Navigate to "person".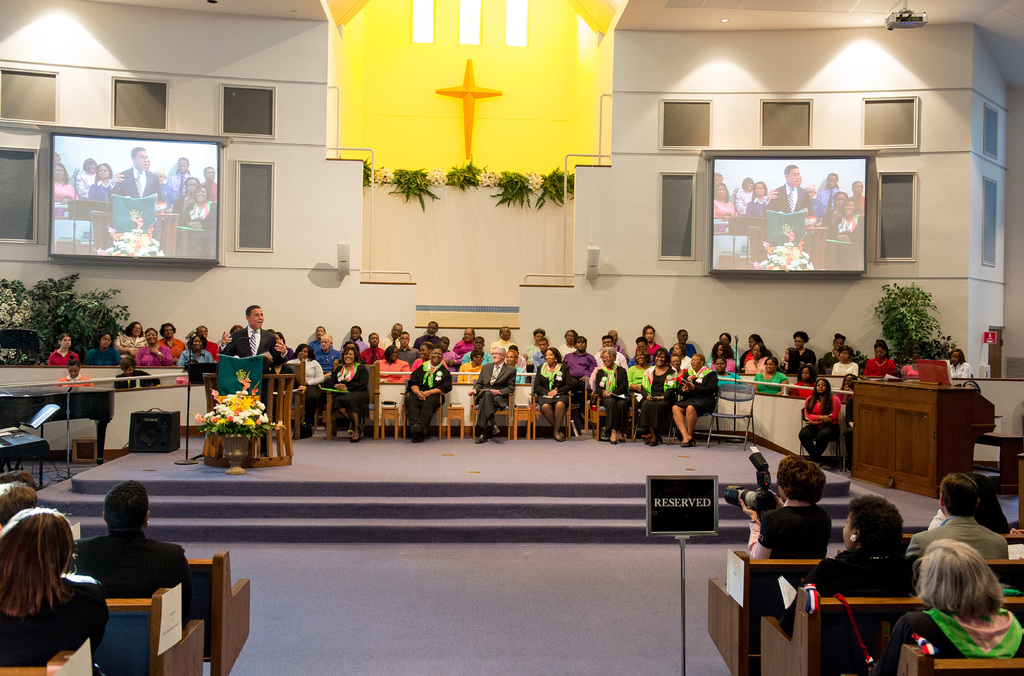
Navigation target: x1=463, y1=342, x2=517, y2=443.
